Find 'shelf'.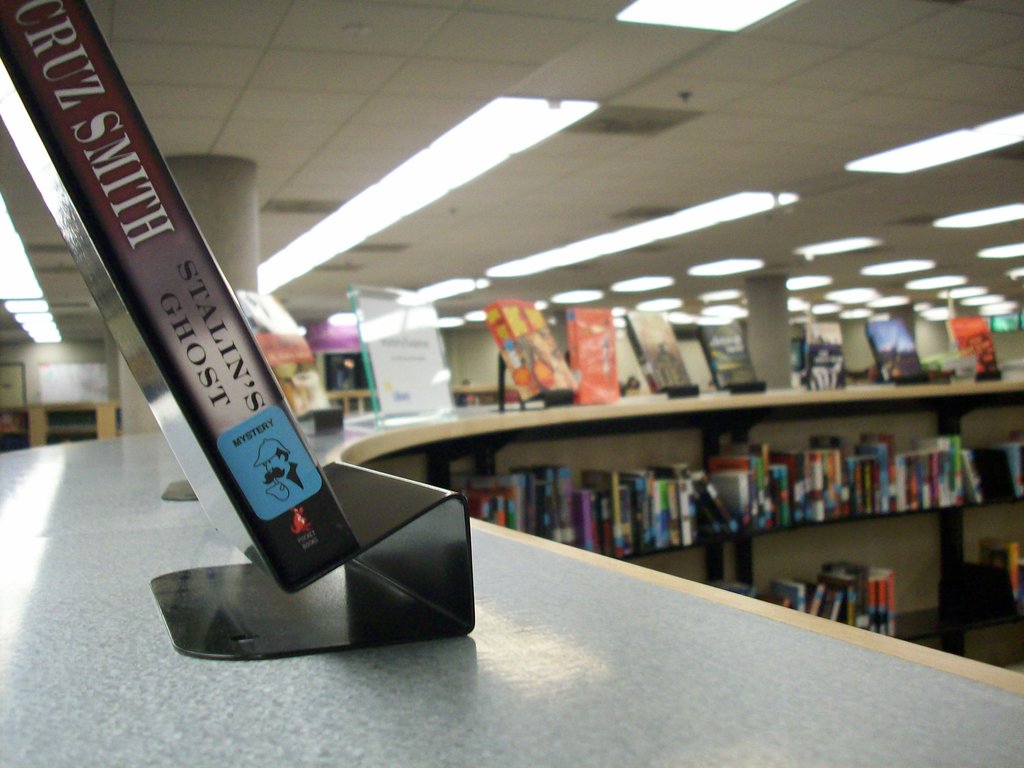
4,379,1022,767.
